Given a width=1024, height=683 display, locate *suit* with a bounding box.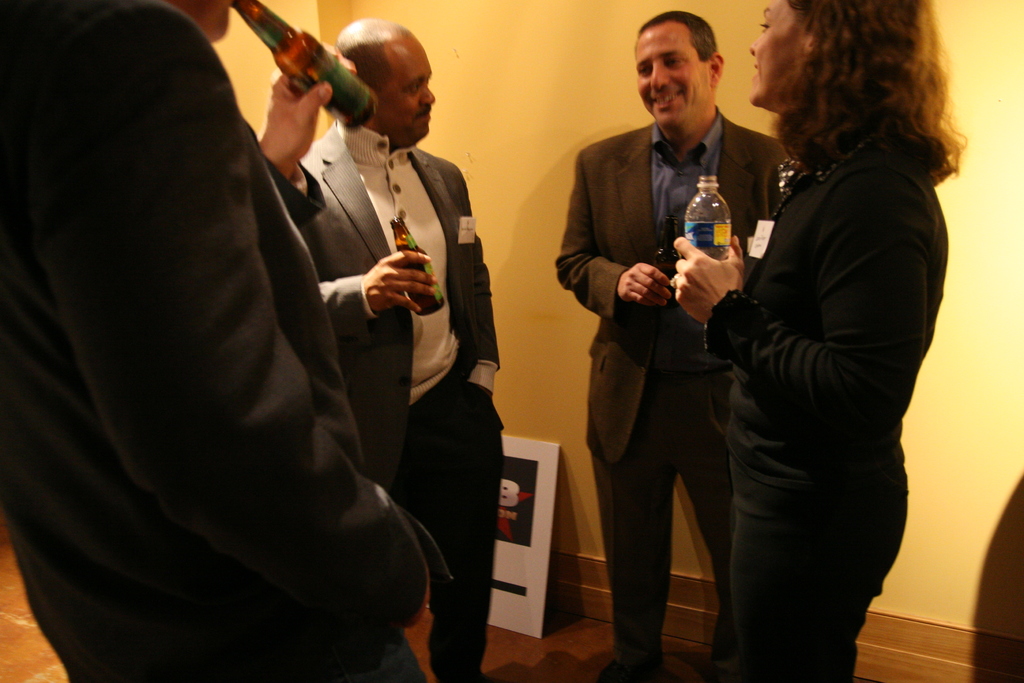
Located: [x1=570, y1=67, x2=766, y2=654].
